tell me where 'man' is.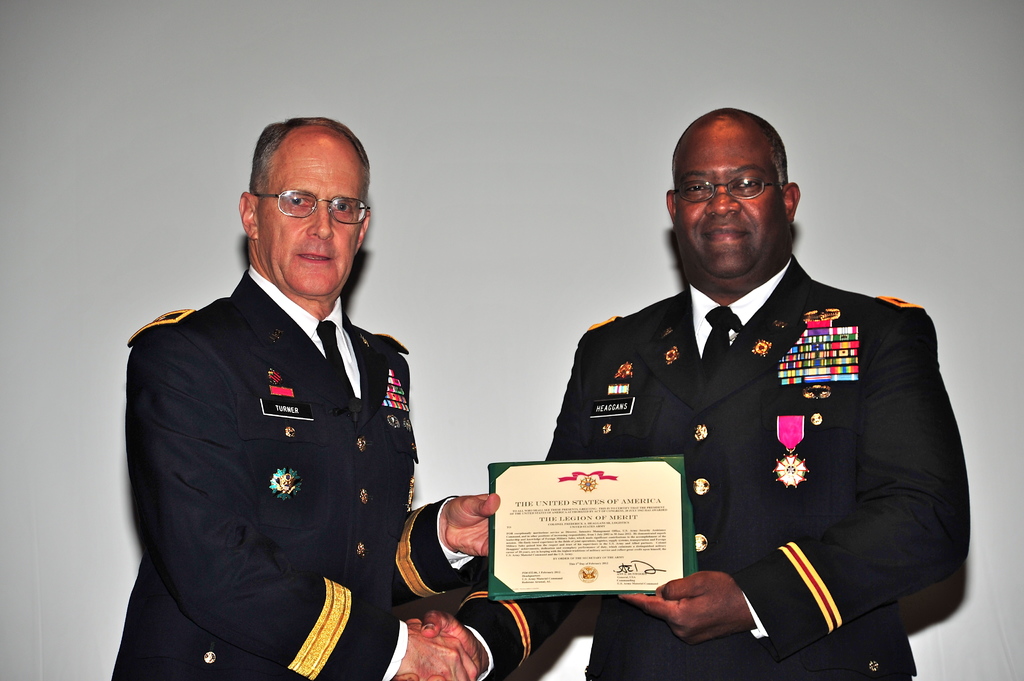
'man' is at bbox=(104, 105, 497, 680).
